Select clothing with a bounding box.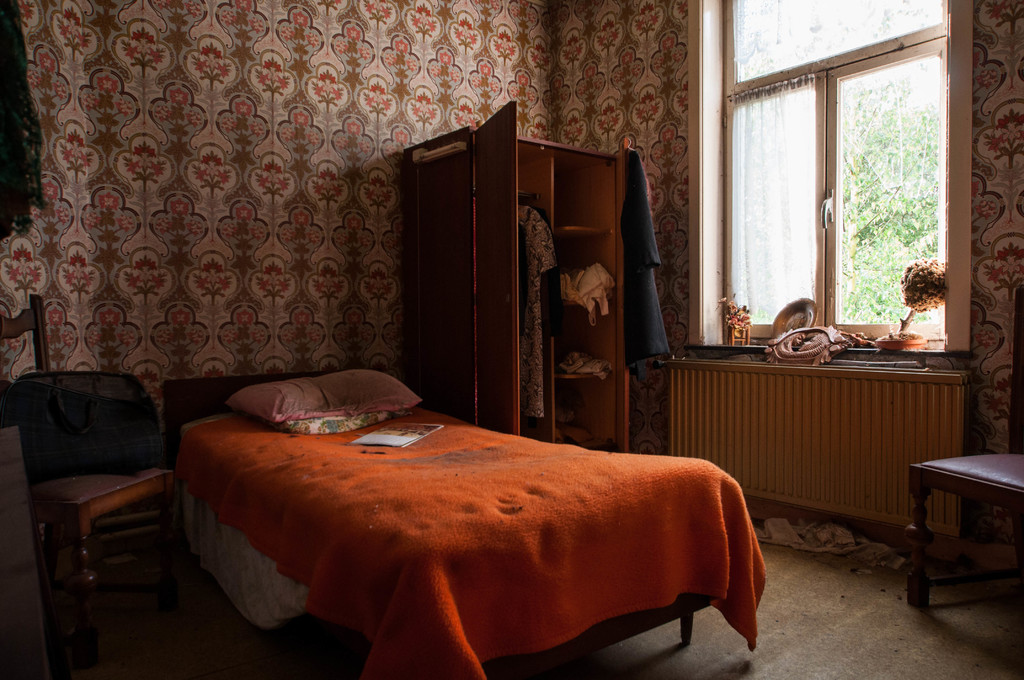
BBox(525, 200, 565, 413).
